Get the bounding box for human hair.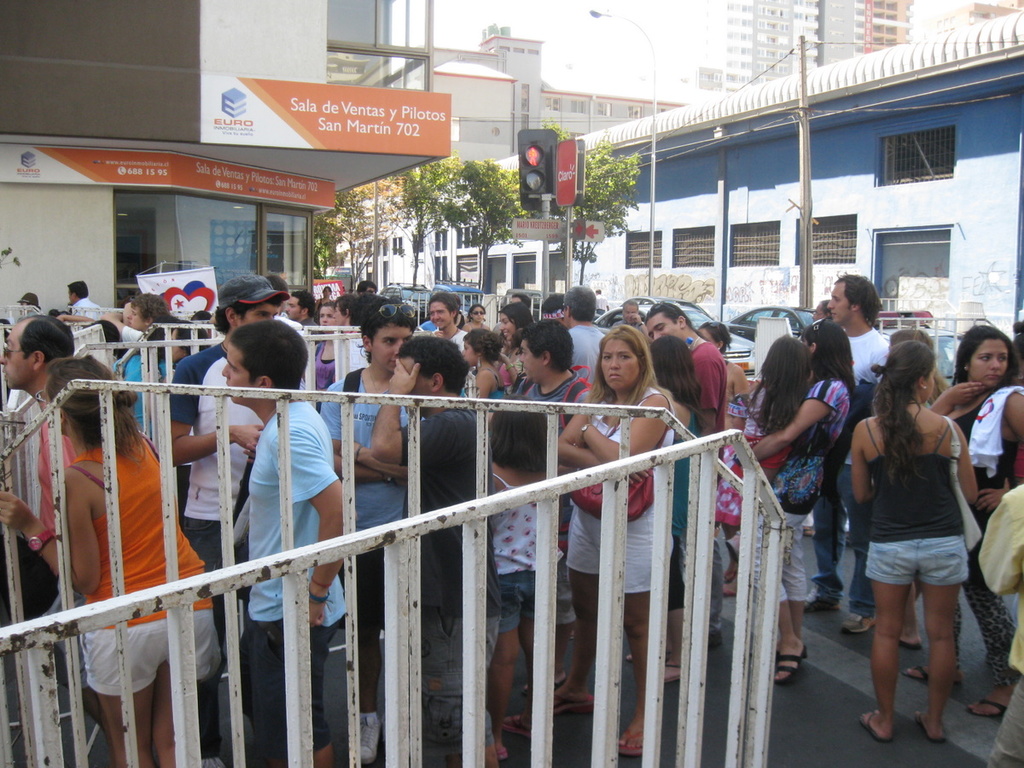
402/335/470/395.
